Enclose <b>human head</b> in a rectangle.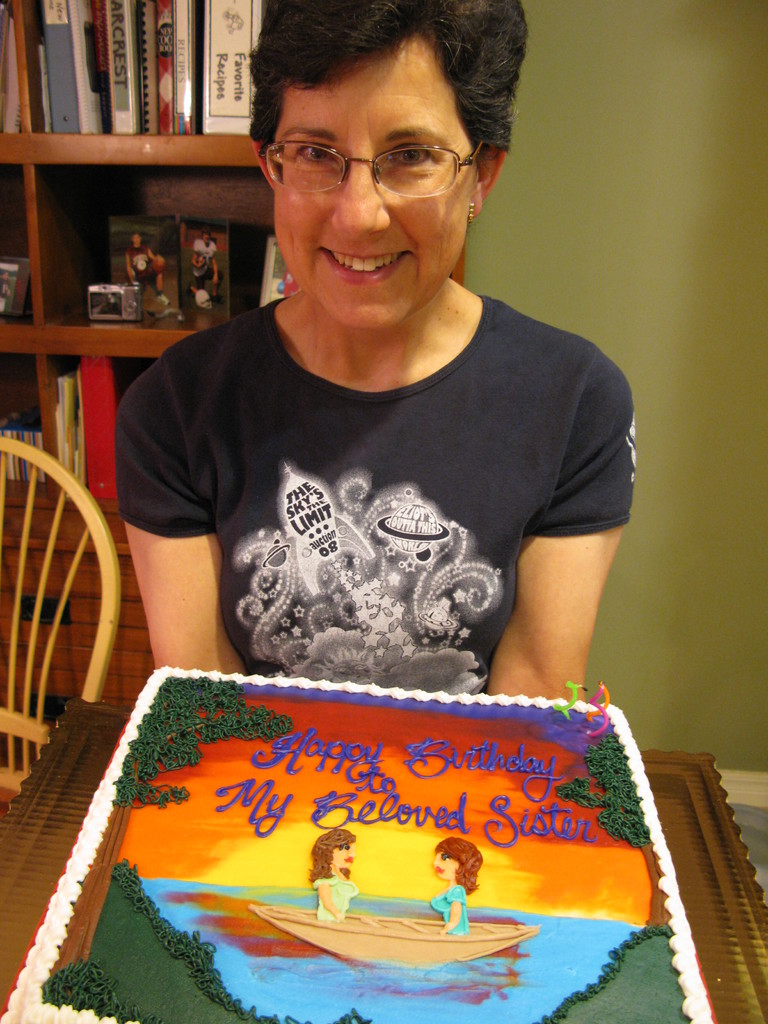
234/0/531/312.
